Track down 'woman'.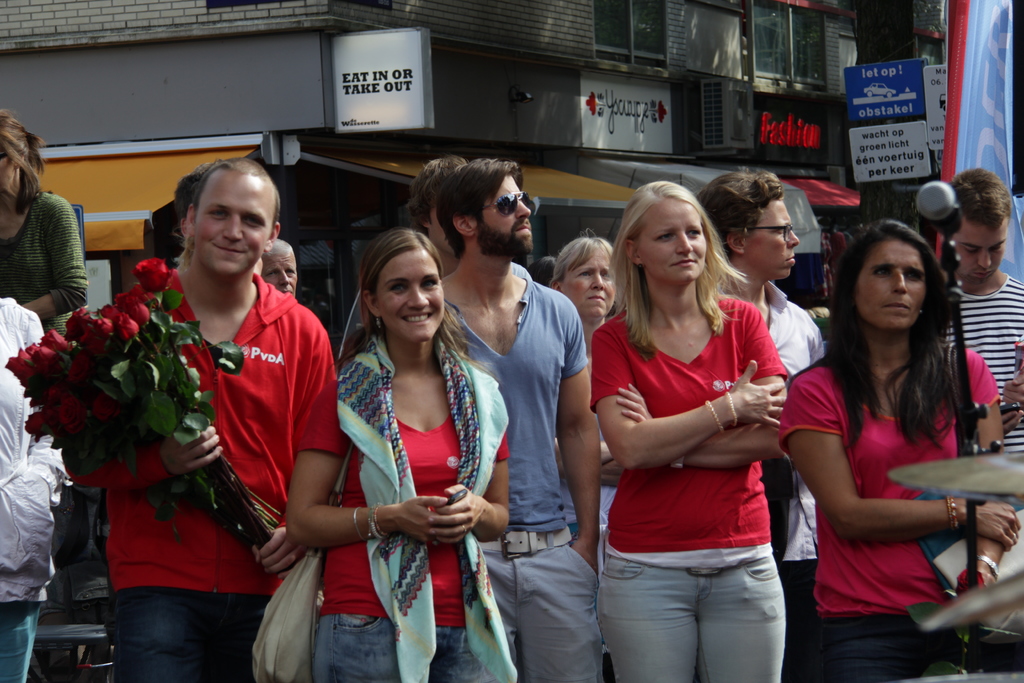
Tracked to 0,114,93,341.
